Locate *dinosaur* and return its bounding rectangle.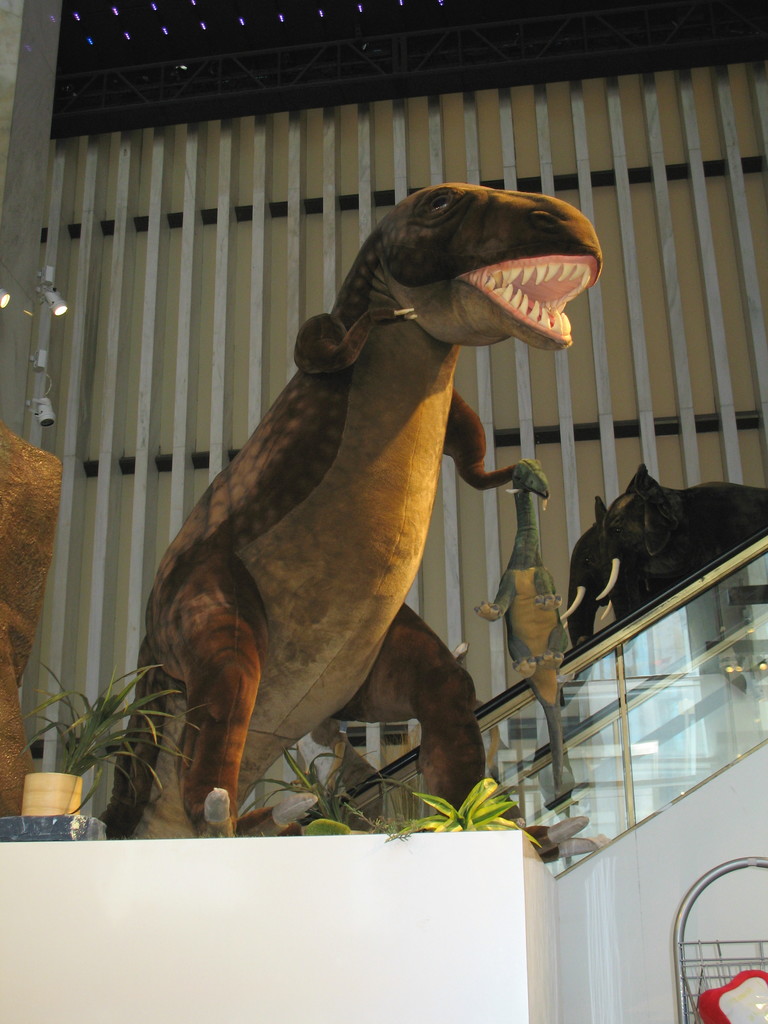
region(0, 419, 59, 824).
